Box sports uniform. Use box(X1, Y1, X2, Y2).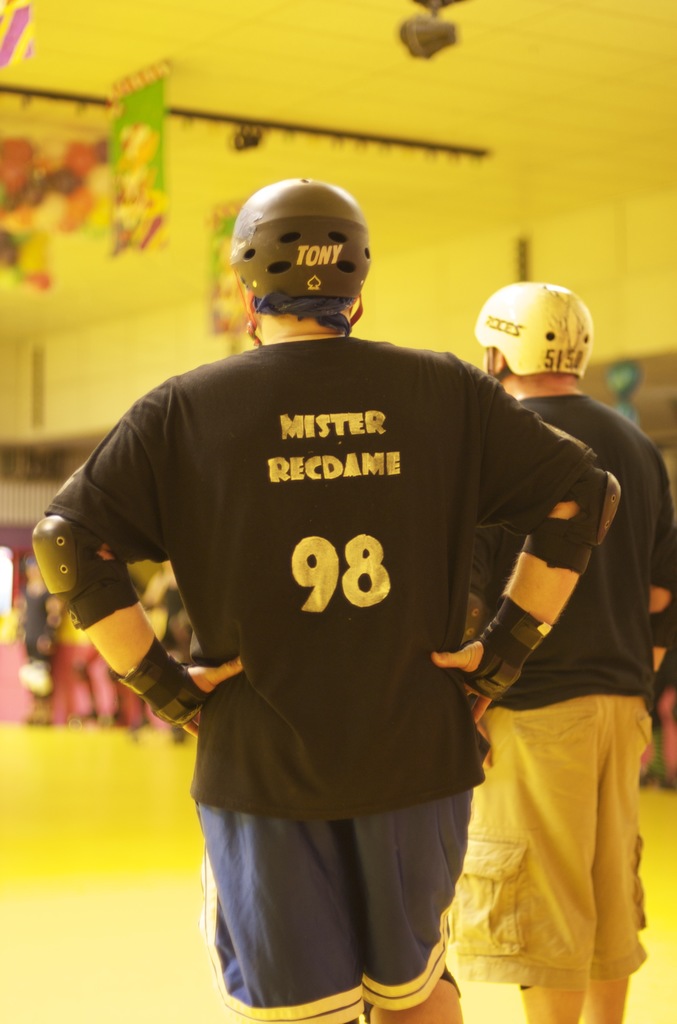
box(445, 388, 676, 986).
